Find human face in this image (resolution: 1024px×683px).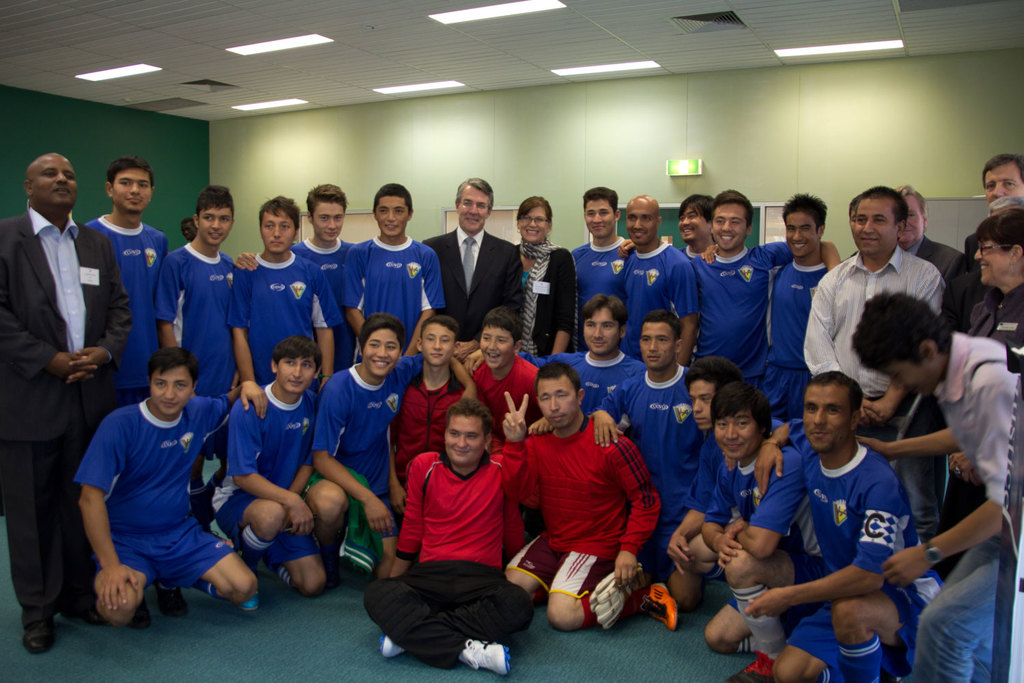
150:367:194:416.
